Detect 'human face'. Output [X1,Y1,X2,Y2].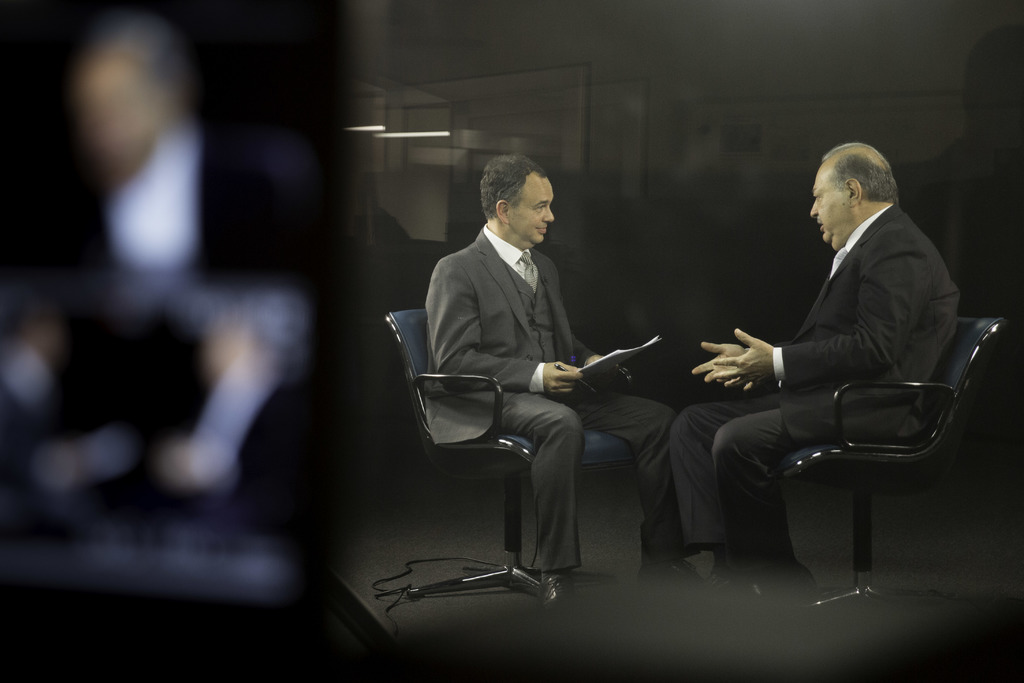
[808,163,849,244].
